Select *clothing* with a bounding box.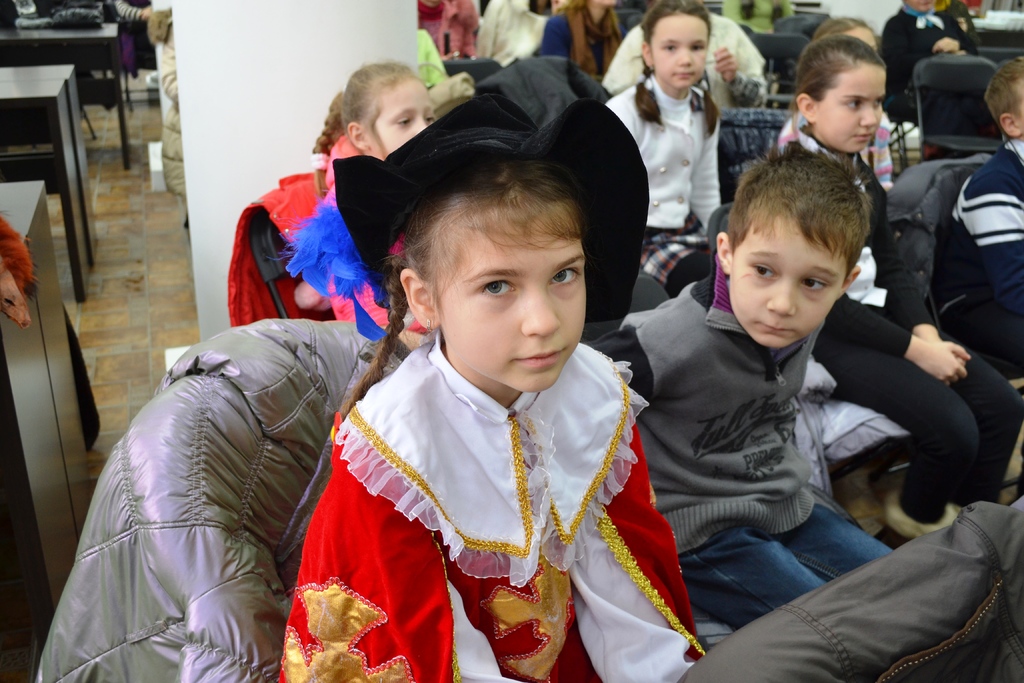
[470, 0, 565, 66].
